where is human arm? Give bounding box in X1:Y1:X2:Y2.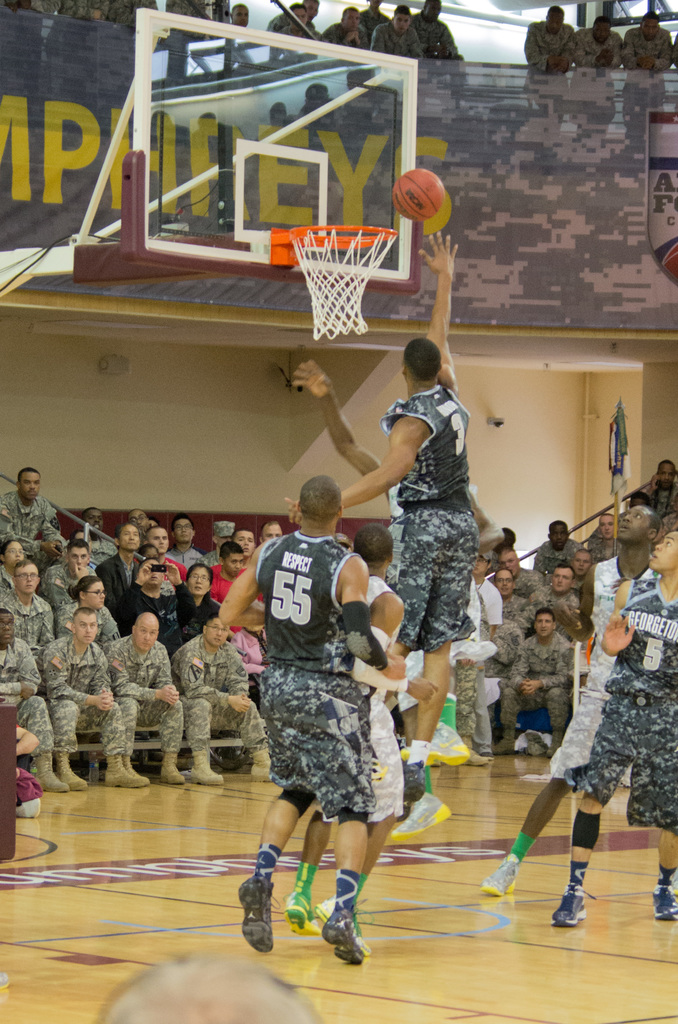
153:653:179:705.
